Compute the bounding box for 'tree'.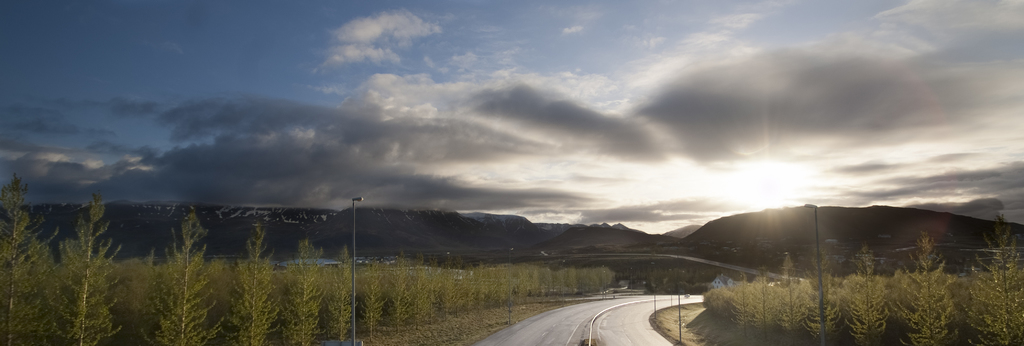
pyautogui.locateOnScreen(362, 262, 391, 345).
